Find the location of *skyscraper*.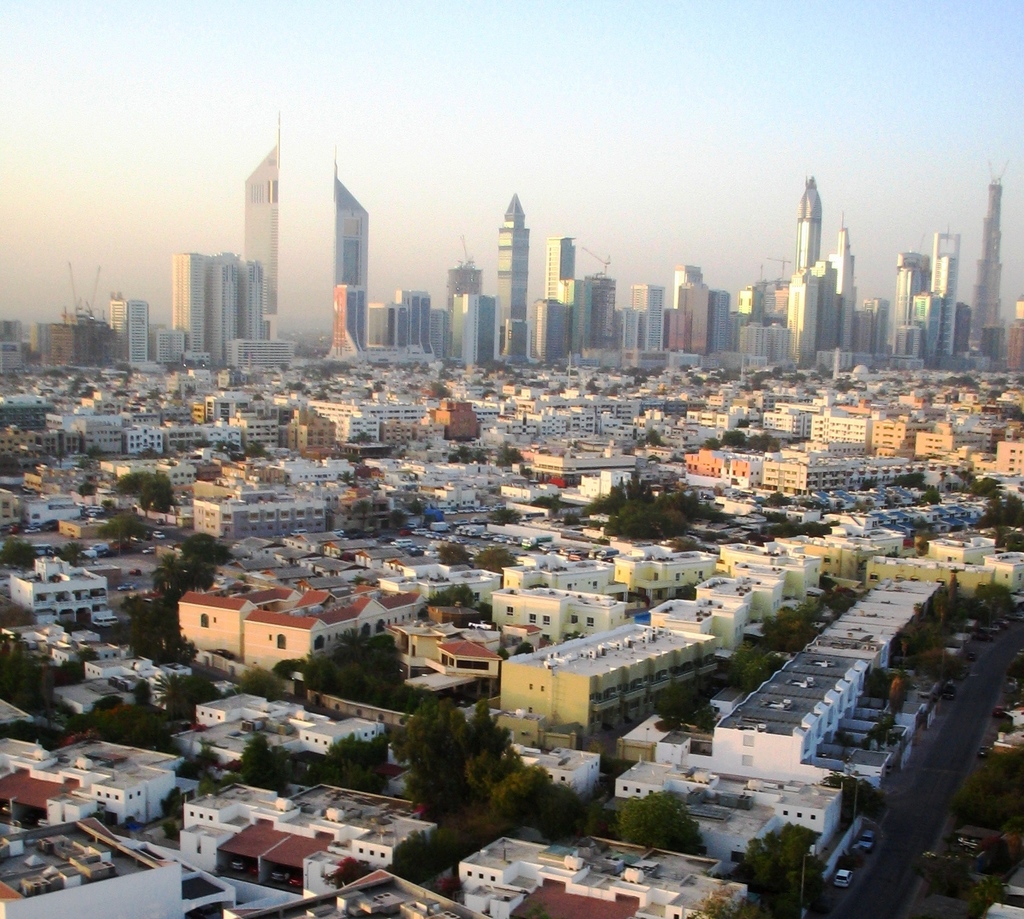
Location: 333 145 371 351.
